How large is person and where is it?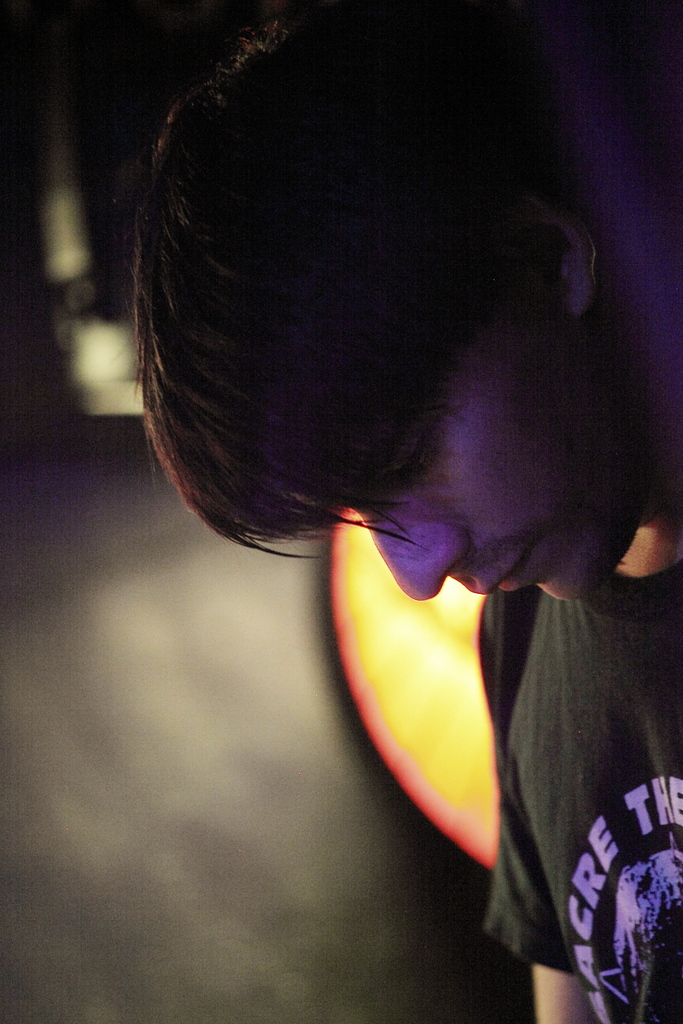
Bounding box: select_region(98, 0, 668, 955).
